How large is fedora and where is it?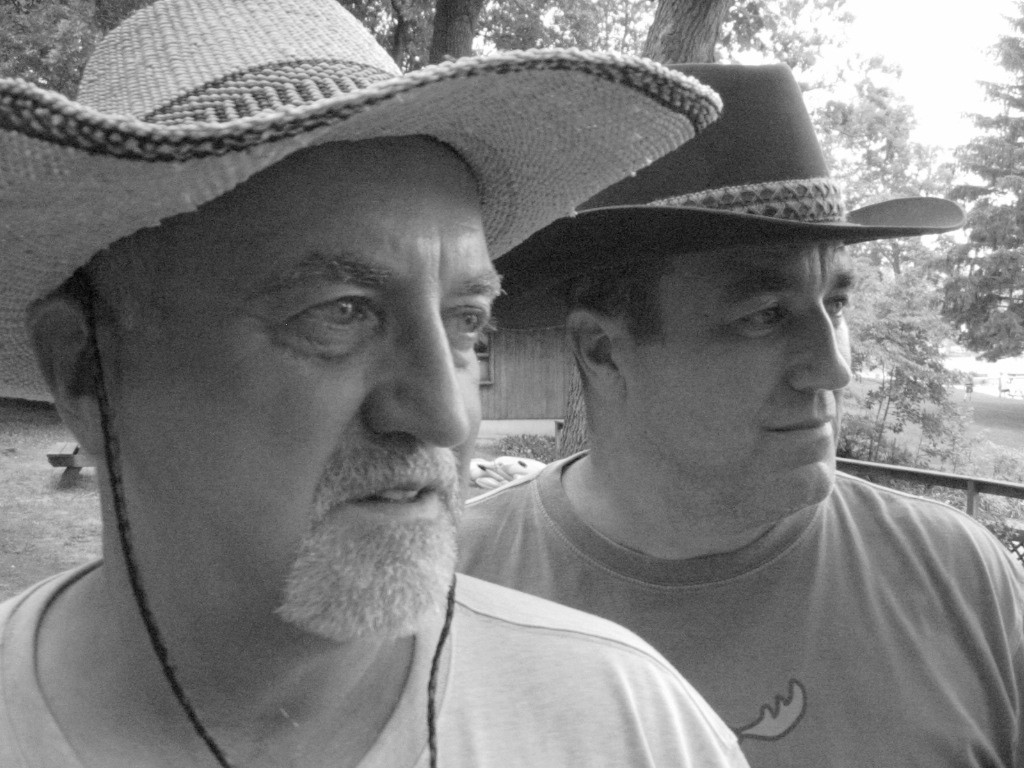
Bounding box: [x1=496, y1=63, x2=966, y2=307].
